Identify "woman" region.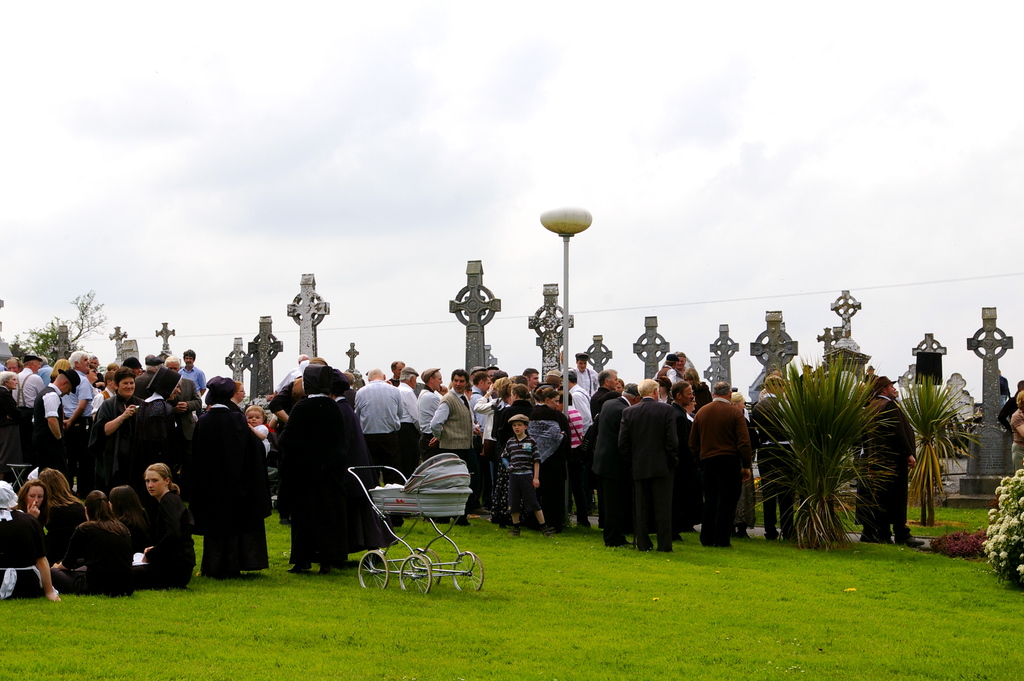
Region: [x1=233, y1=382, x2=249, y2=406].
